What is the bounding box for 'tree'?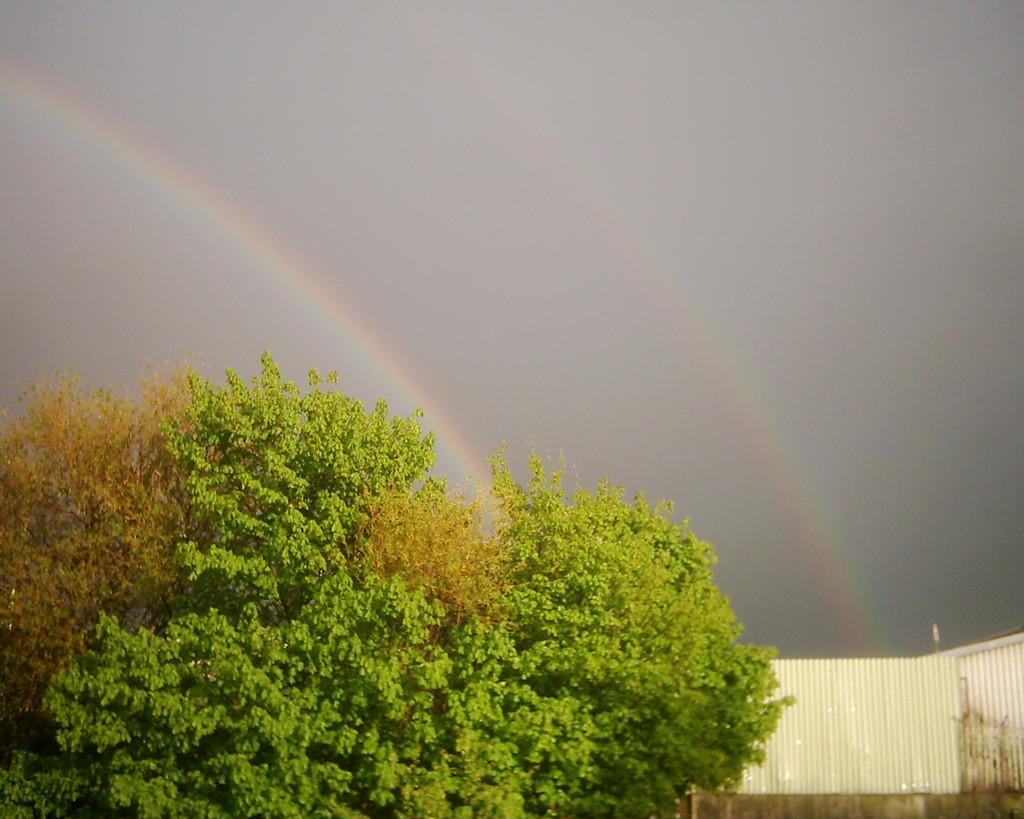
region(0, 370, 792, 818).
